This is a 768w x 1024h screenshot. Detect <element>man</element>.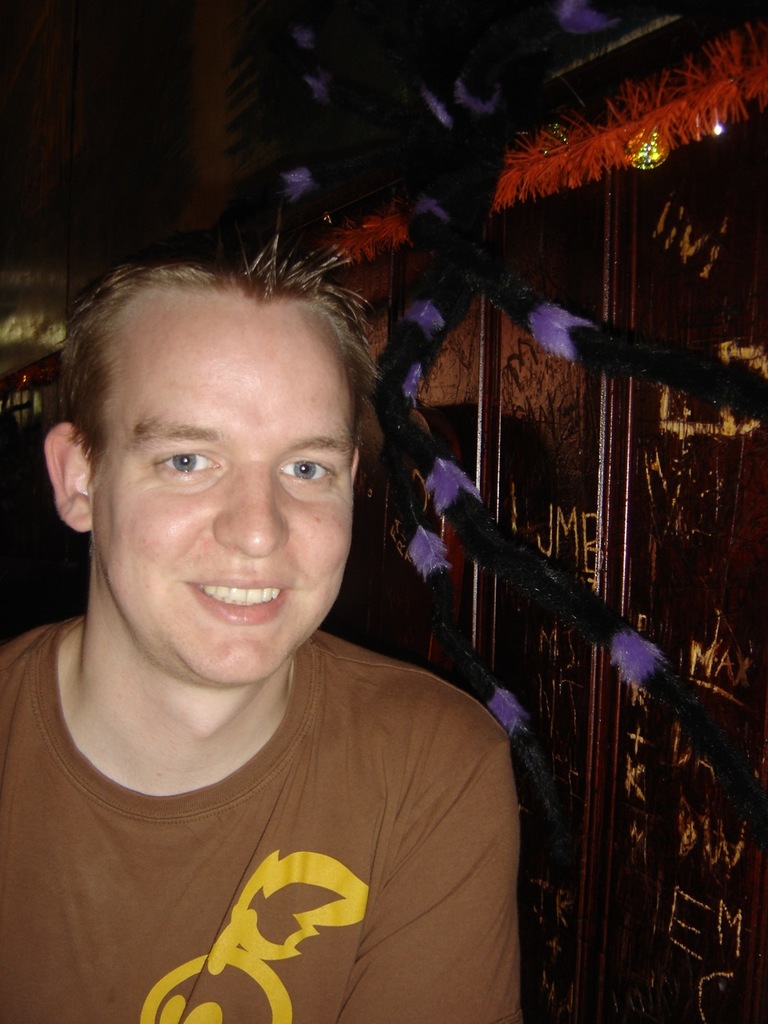
box=[0, 199, 570, 998].
